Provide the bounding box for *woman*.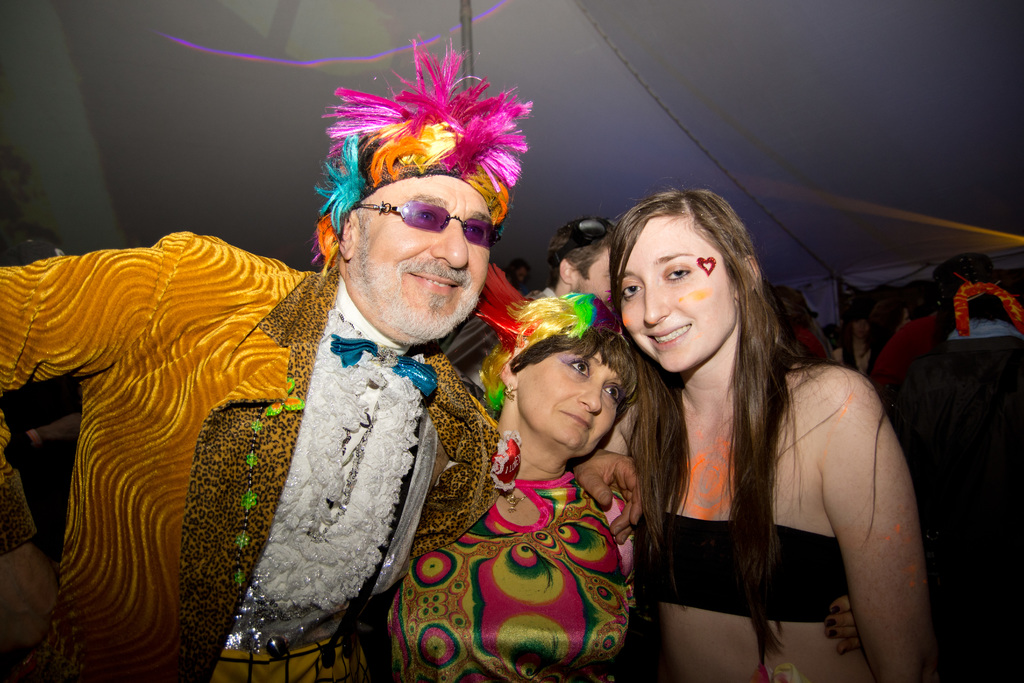
[380, 290, 862, 682].
